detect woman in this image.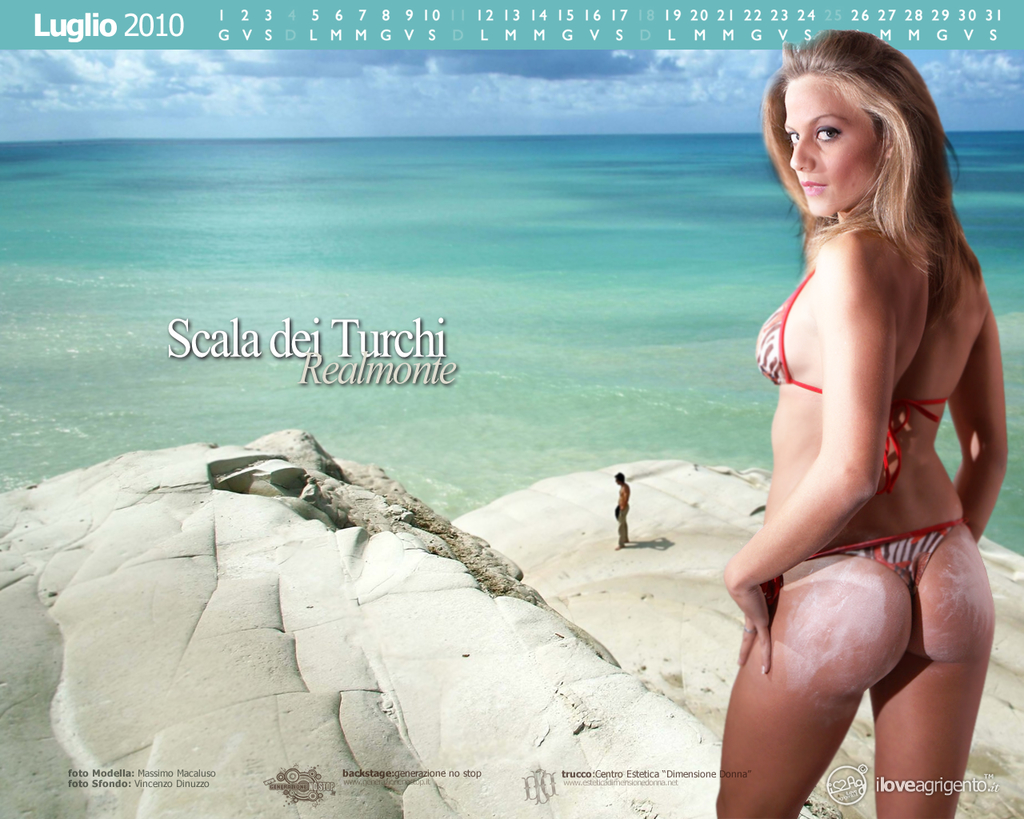
Detection: <bbox>706, 30, 1004, 774</bbox>.
